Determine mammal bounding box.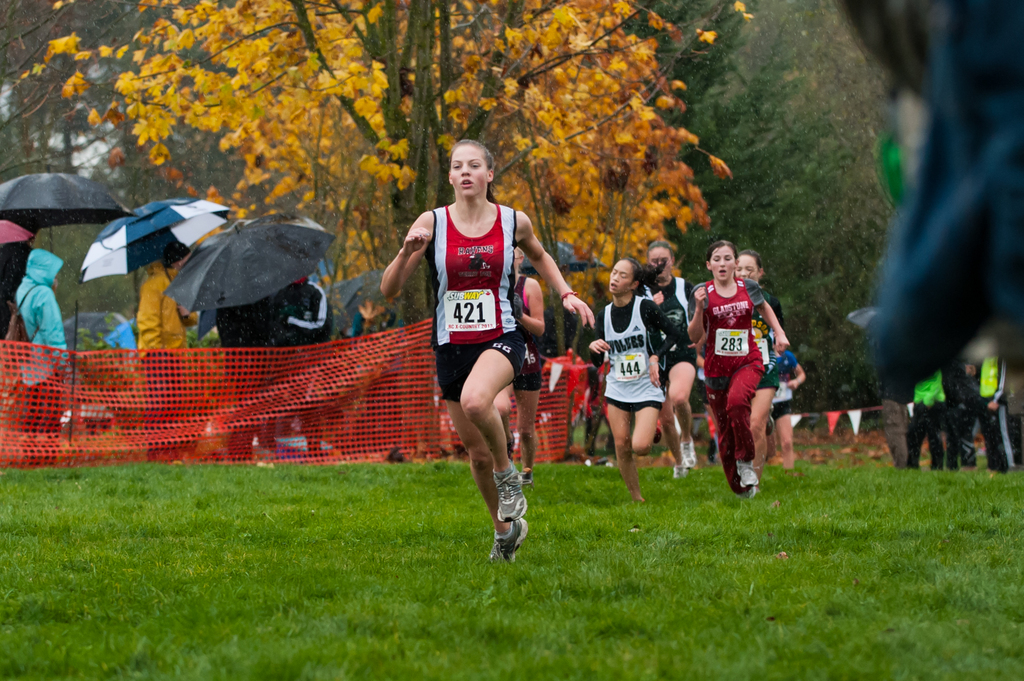
Determined: x1=907, y1=367, x2=948, y2=477.
